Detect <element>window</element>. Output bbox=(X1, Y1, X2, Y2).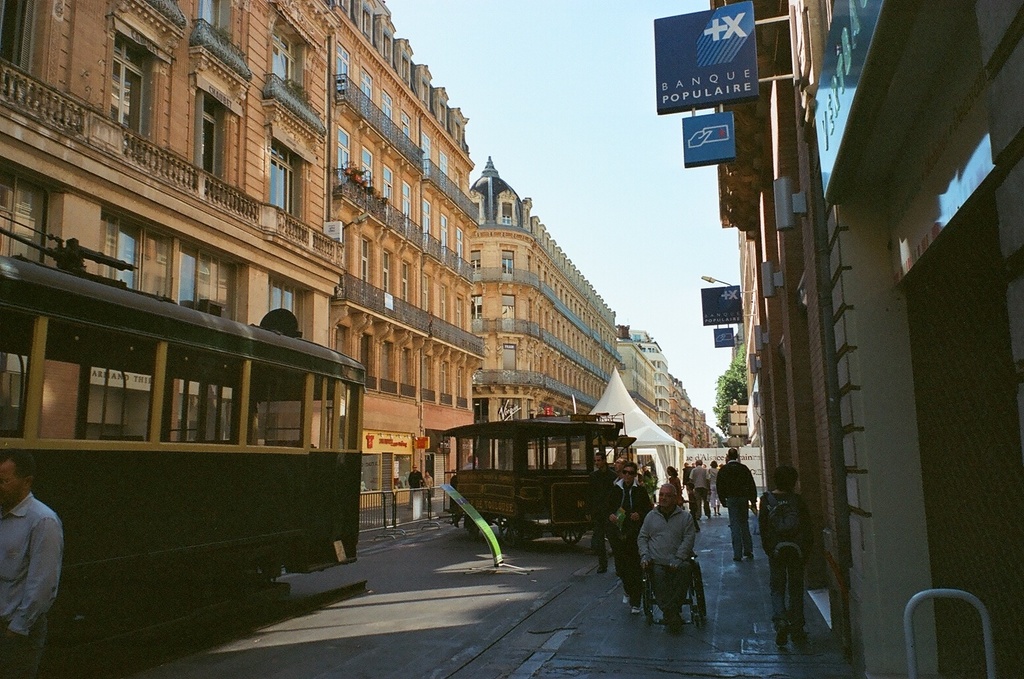
bbox=(361, 65, 374, 120).
